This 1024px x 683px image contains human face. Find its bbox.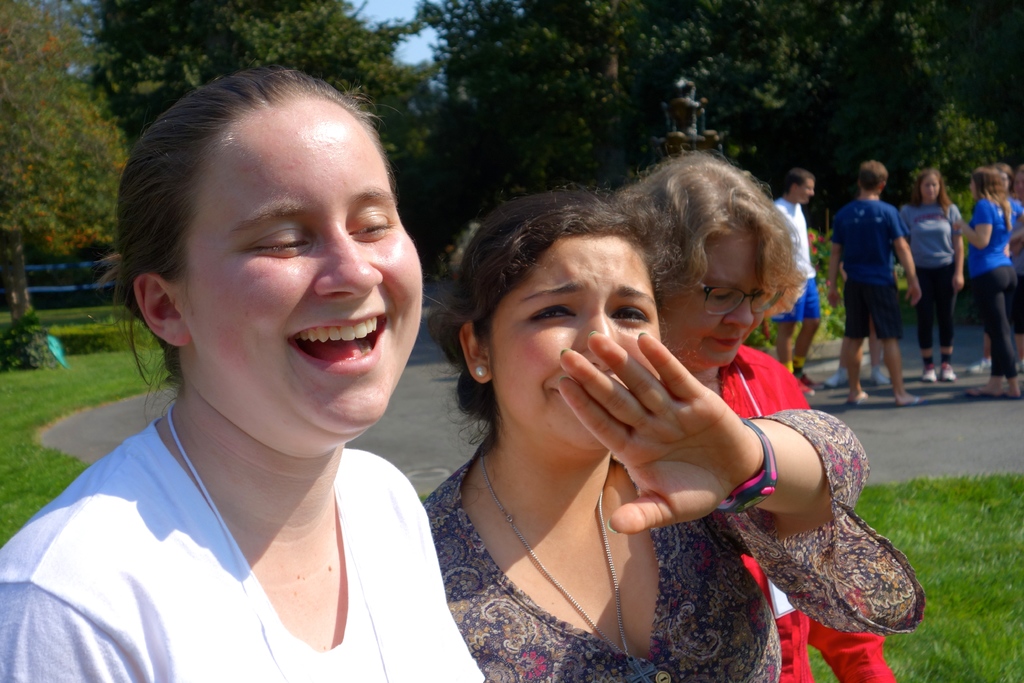
998 172 1011 188.
